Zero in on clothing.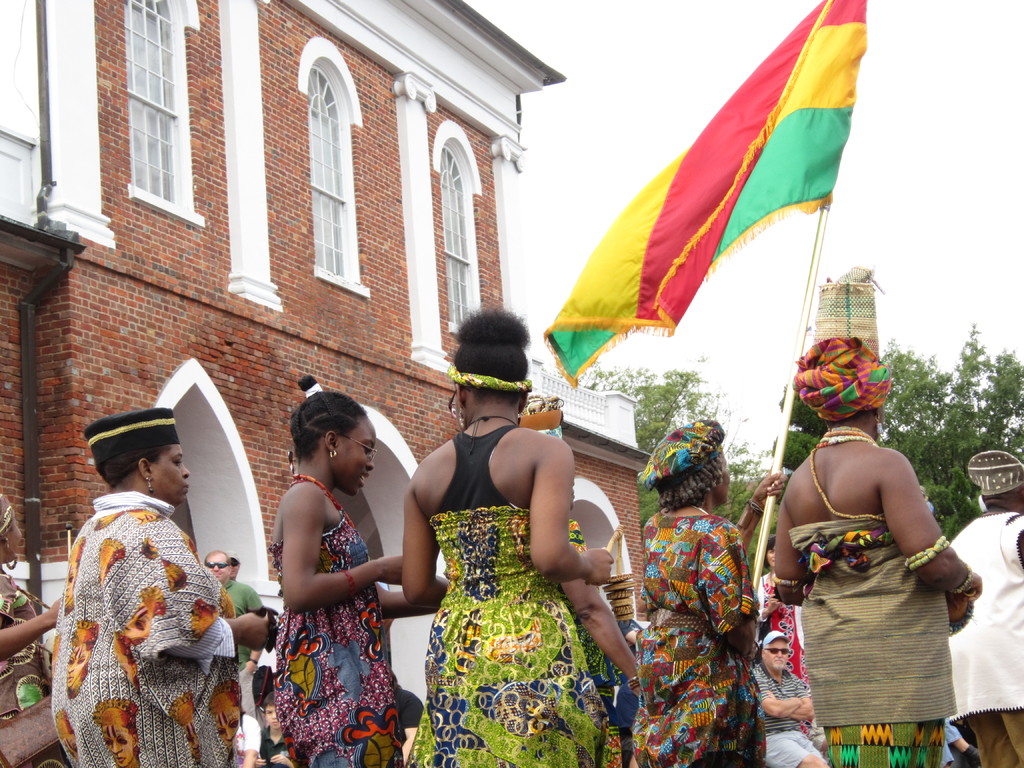
Zeroed in: box=[46, 461, 231, 751].
